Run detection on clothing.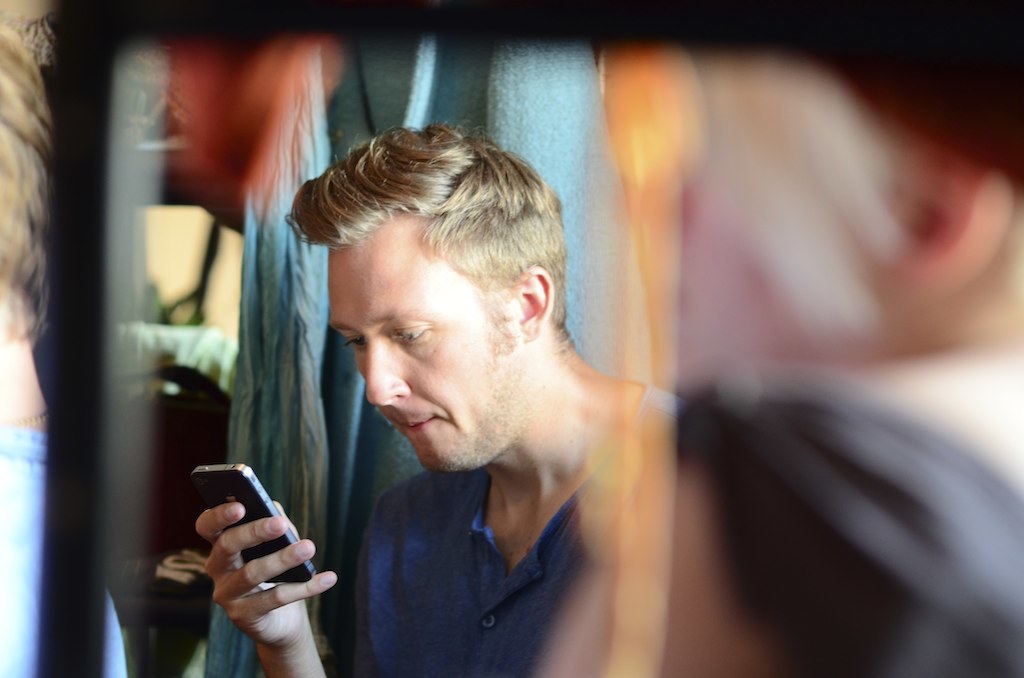
Result: <bbox>346, 401, 682, 677</bbox>.
